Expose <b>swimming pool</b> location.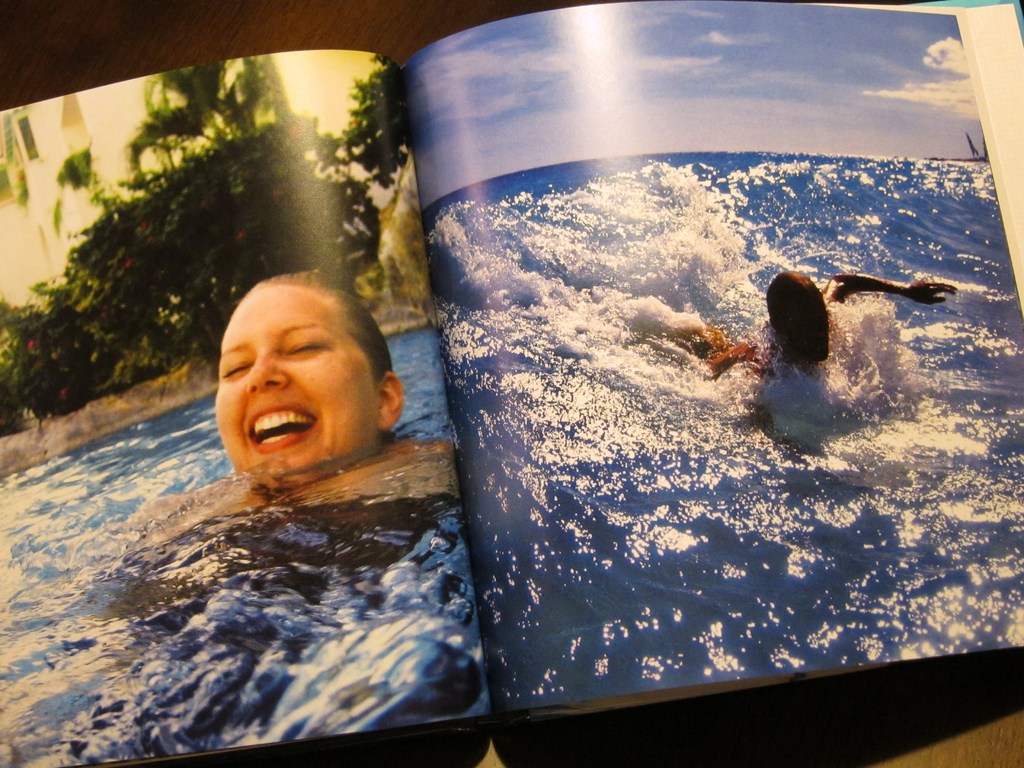
Exposed at bbox=(0, 316, 495, 767).
